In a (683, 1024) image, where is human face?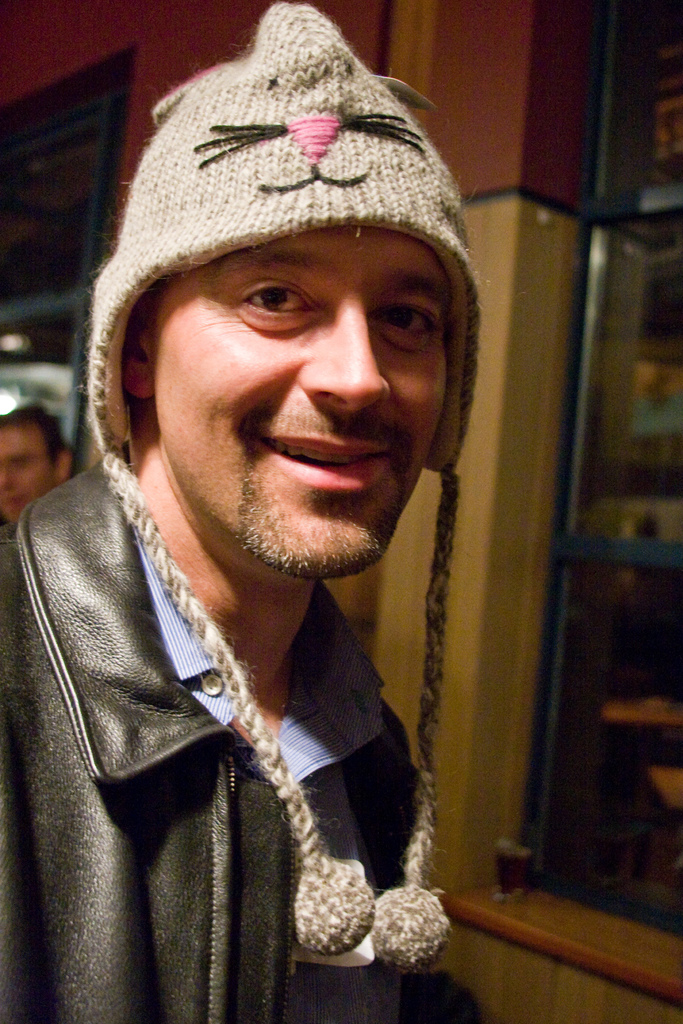
select_region(154, 221, 450, 579).
